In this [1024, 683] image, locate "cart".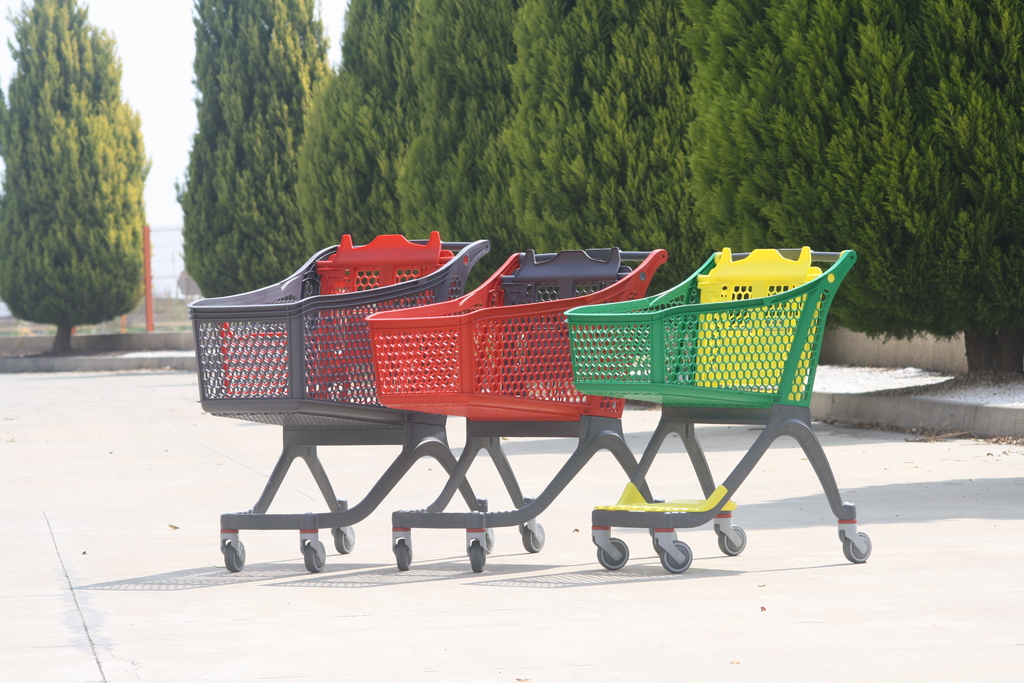
Bounding box: region(186, 229, 495, 572).
